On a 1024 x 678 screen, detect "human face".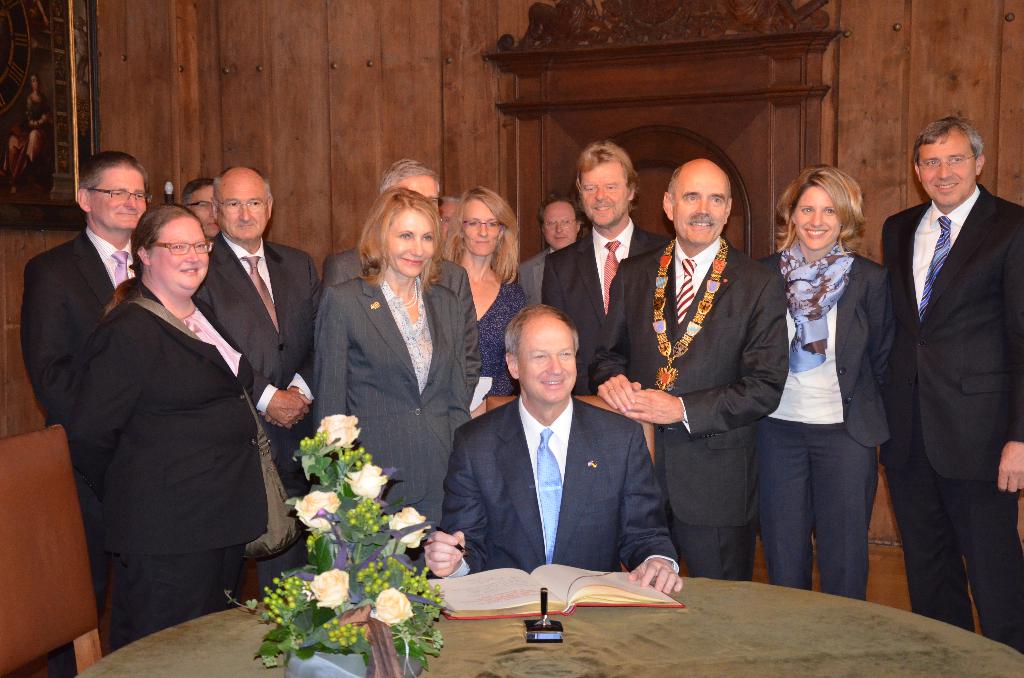
381, 209, 437, 281.
